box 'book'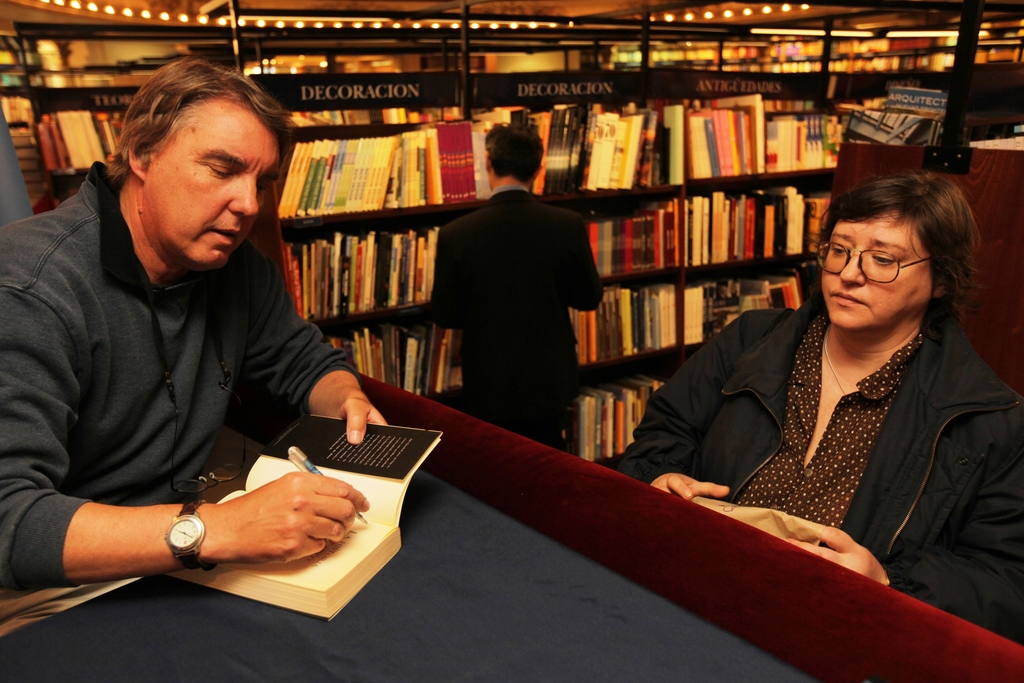
bbox(159, 411, 442, 626)
